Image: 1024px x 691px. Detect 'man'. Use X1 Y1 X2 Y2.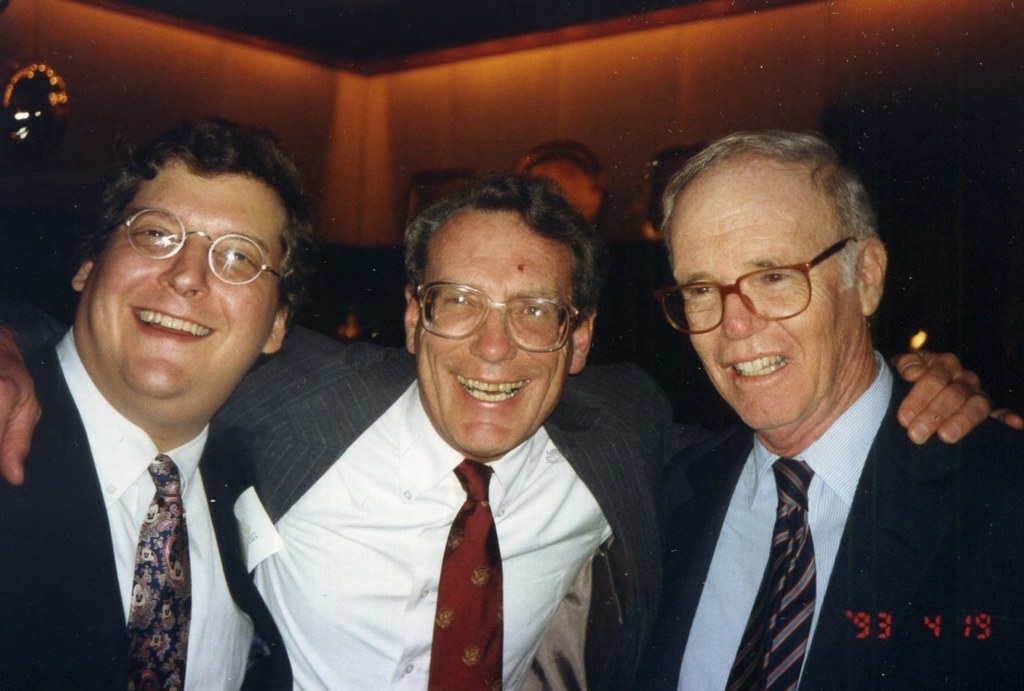
0 168 1023 690.
